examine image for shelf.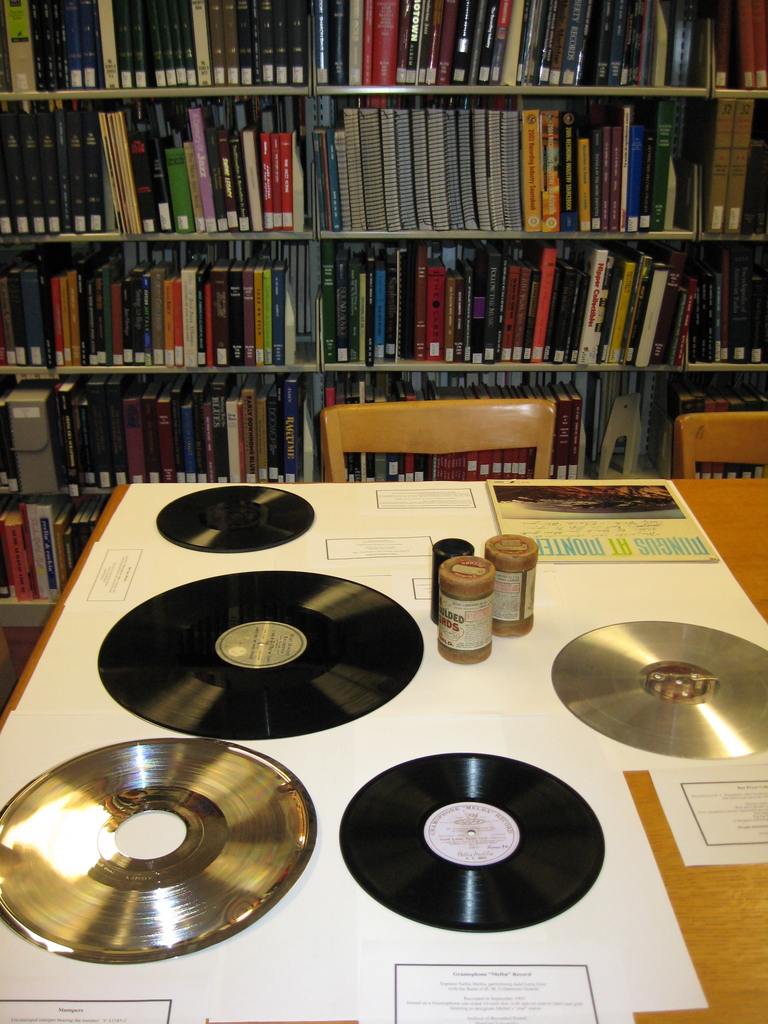
Examination result: BBox(303, 102, 696, 237).
